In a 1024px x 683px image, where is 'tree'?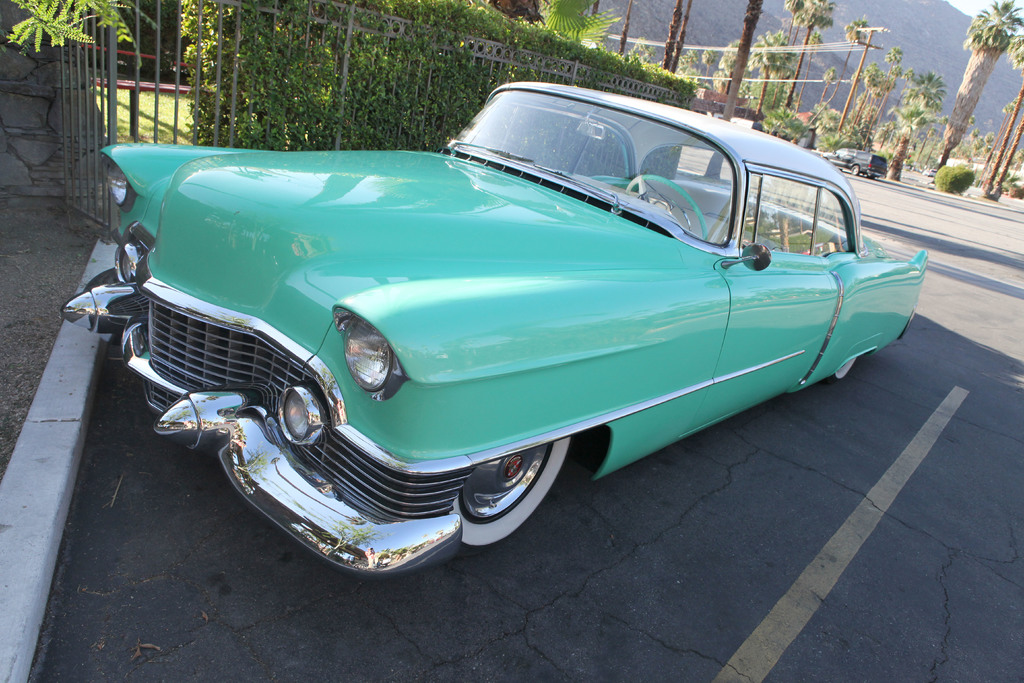
<bbox>938, 1, 1023, 197</bbox>.
